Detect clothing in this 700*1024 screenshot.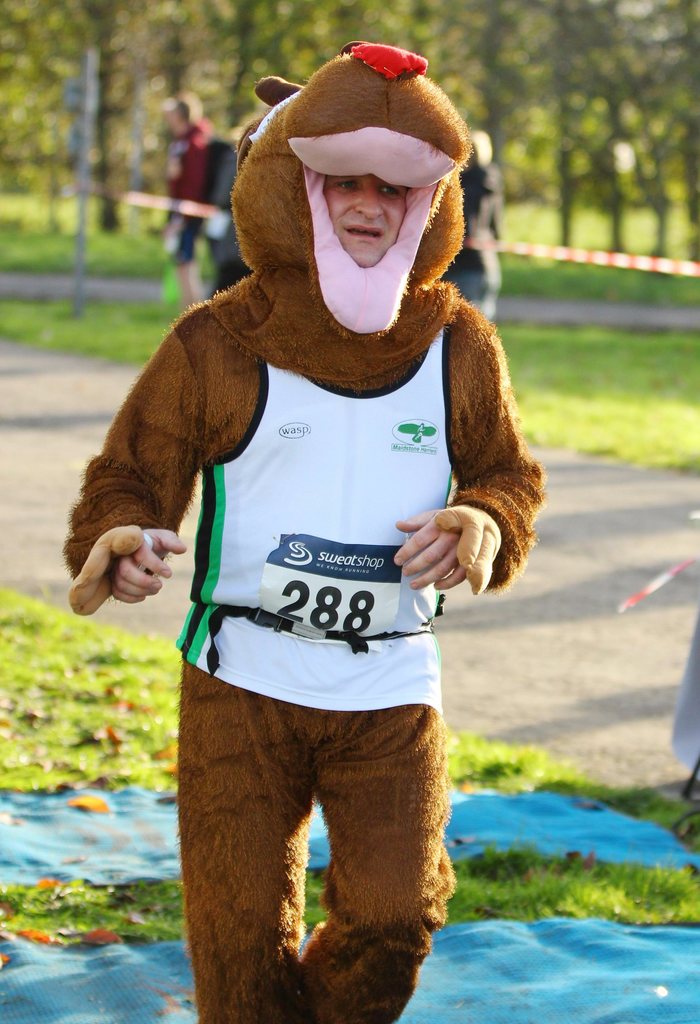
Detection: {"x1": 79, "y1": 113, "x2": 525, "y2": 996}.
